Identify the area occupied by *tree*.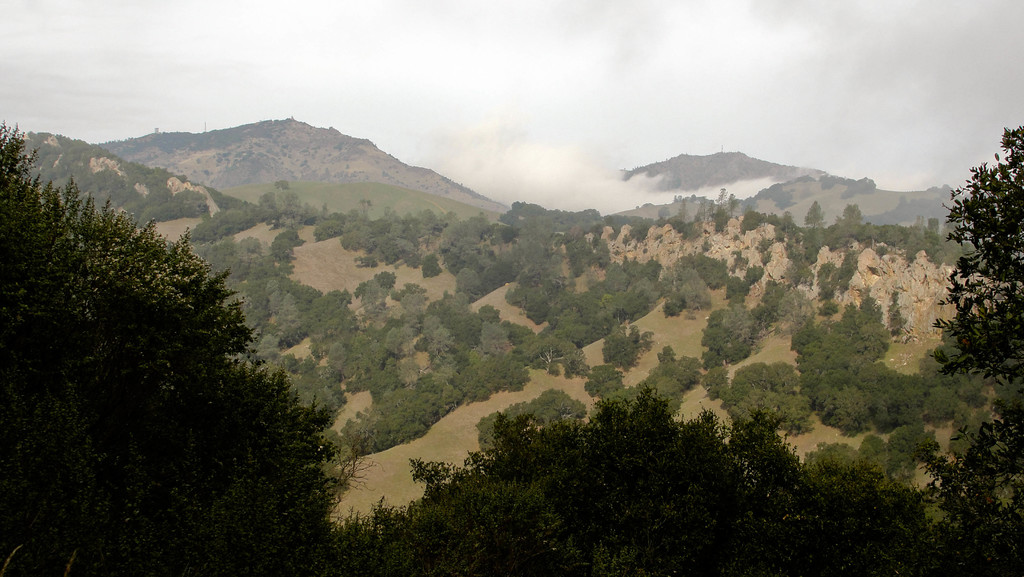
Area: {"x1": 370, "y1": 383, "x2": 915, "y2": 576}.
